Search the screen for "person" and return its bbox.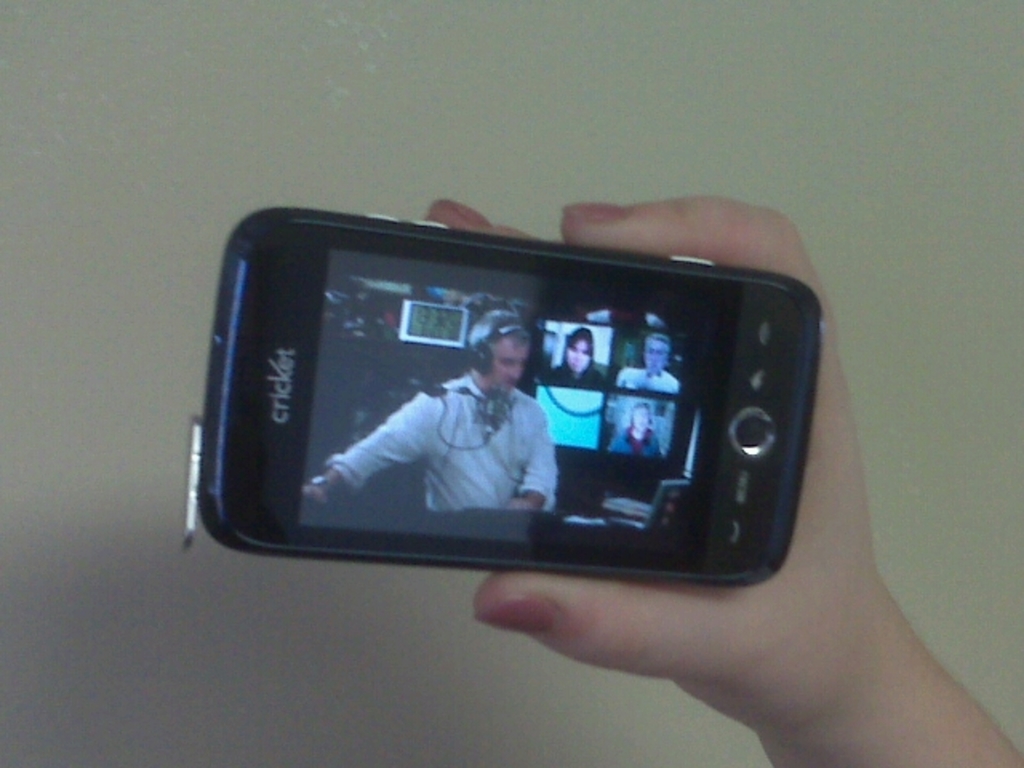
Found: detection(426, 190, 1022, 766).
